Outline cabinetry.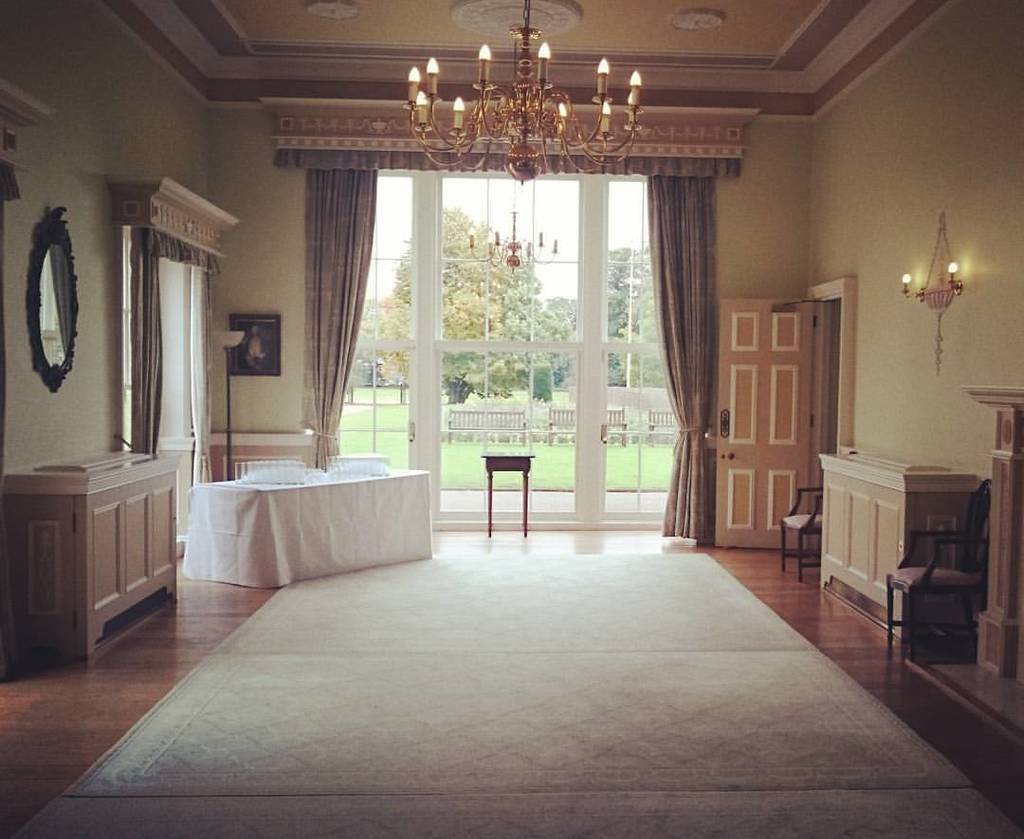
Outline: 801,451,978,649.
